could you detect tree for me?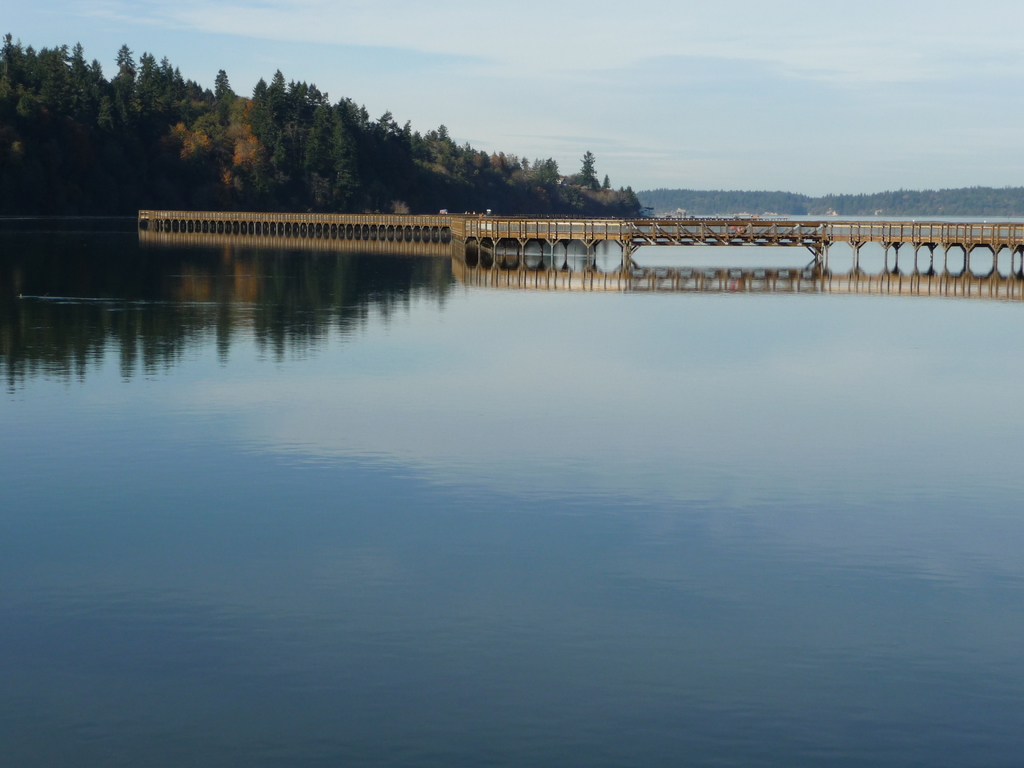
Detection result: {"x1": 286, "y1": 81, "x2": 349, "y2": 186}.
